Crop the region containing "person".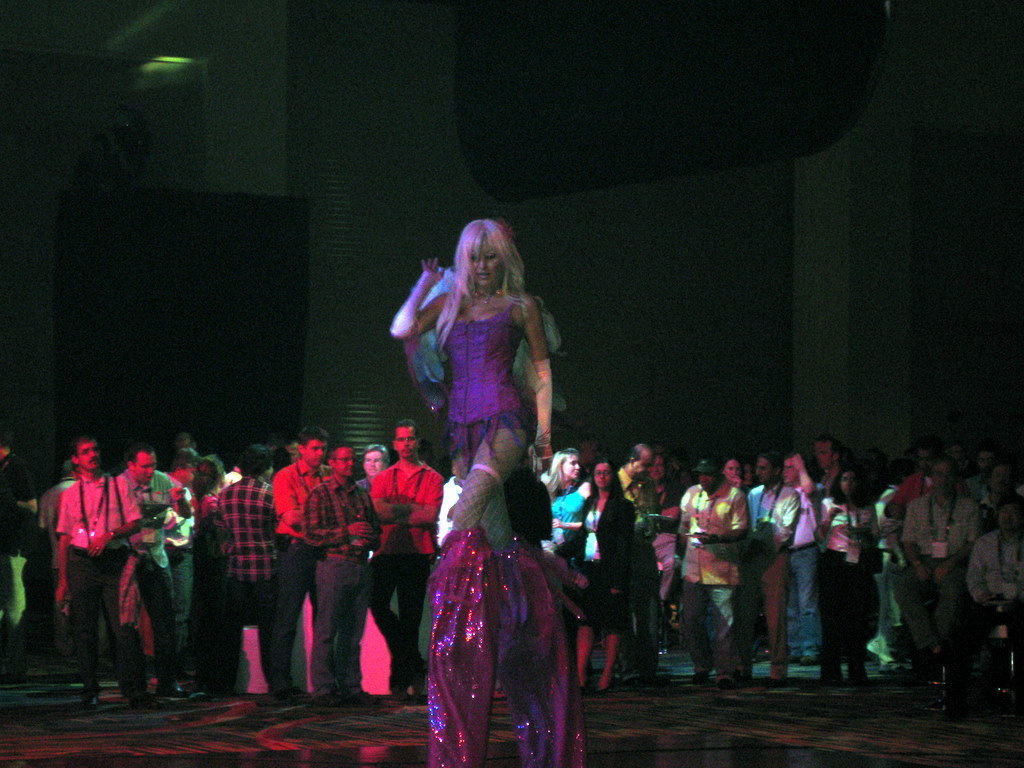
Crop region: 354, 443, 392, 495.
